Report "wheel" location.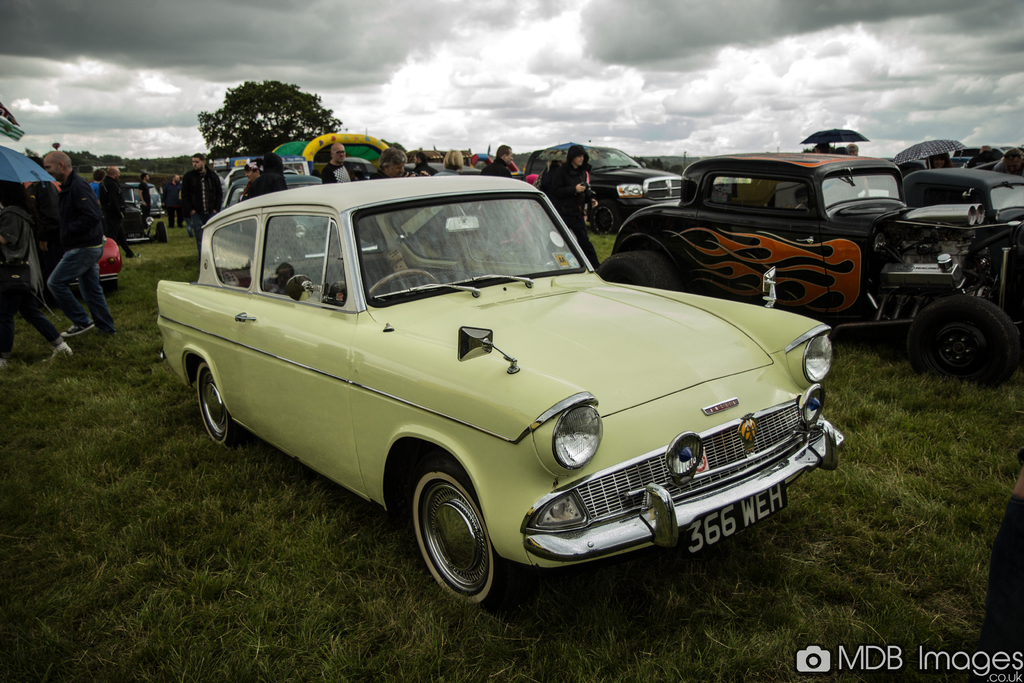
Report: (160, 220, 168, 245).
